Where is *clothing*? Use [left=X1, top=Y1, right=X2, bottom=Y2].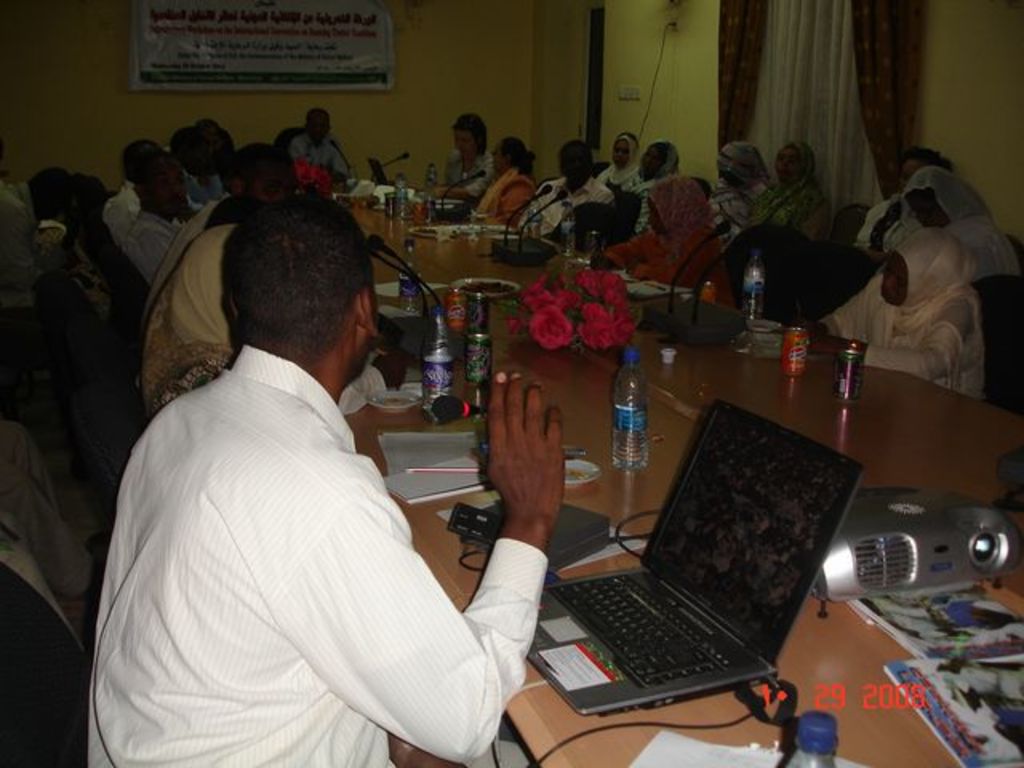
[left=886, top=171, right=1022, bottom=283].
